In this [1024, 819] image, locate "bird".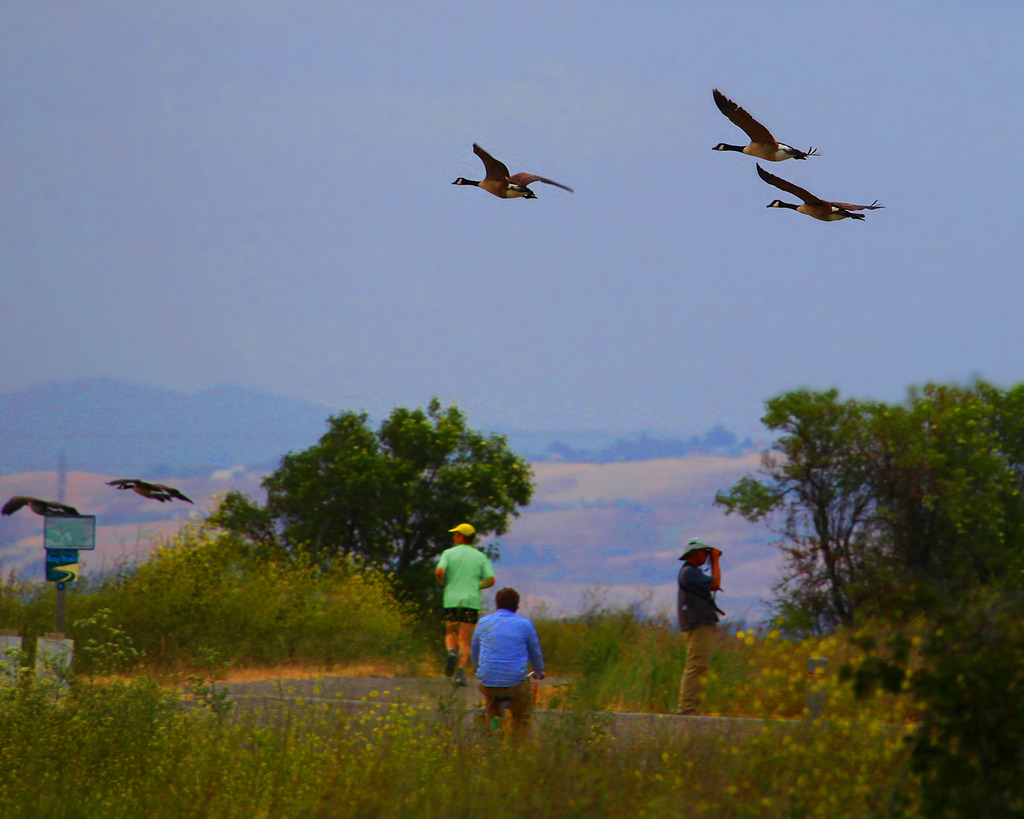
Bounding box: select_region(746, 161, 886, 231).
